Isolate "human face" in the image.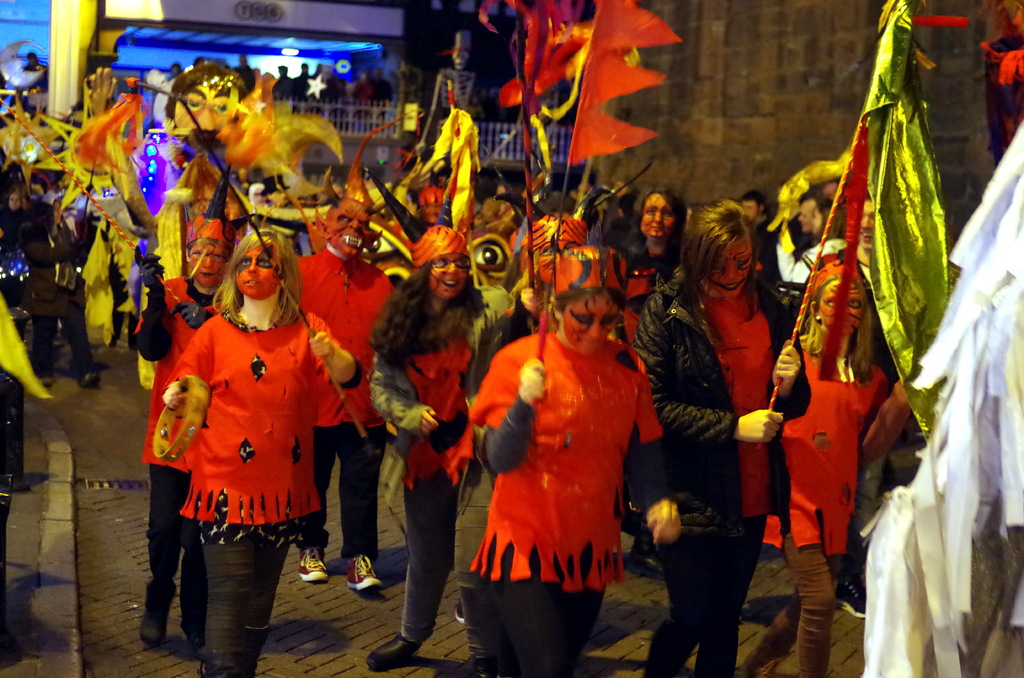
Isolated region: detection(7, 191, 22, 209).
